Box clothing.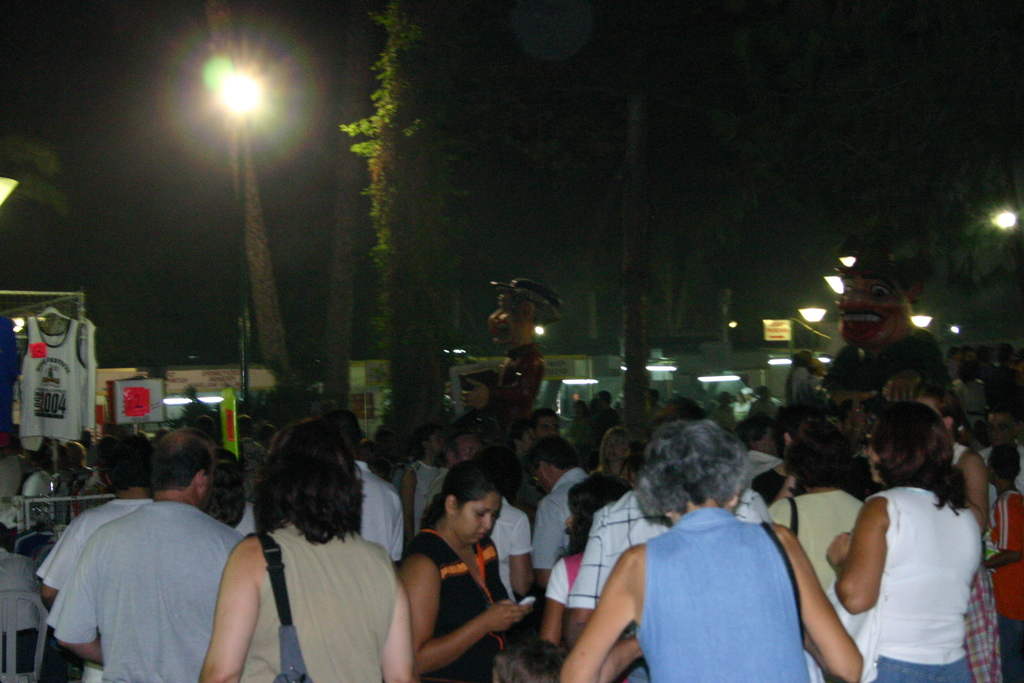
crop(33, 496, 145, 596).
